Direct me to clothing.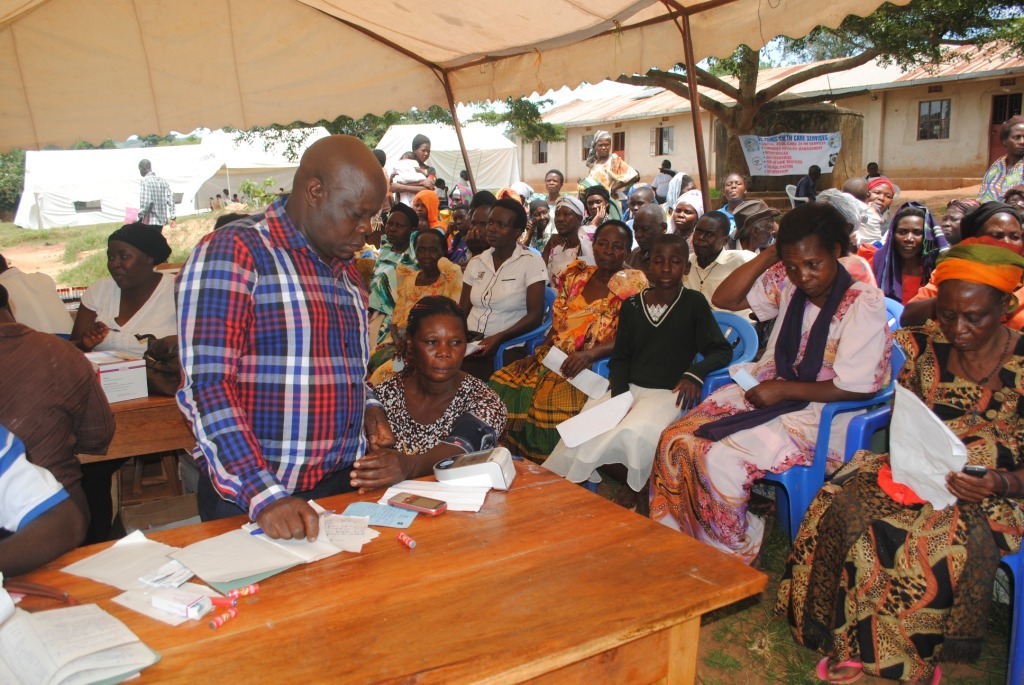
Direction: select_region(624, 217, 635, 251).
